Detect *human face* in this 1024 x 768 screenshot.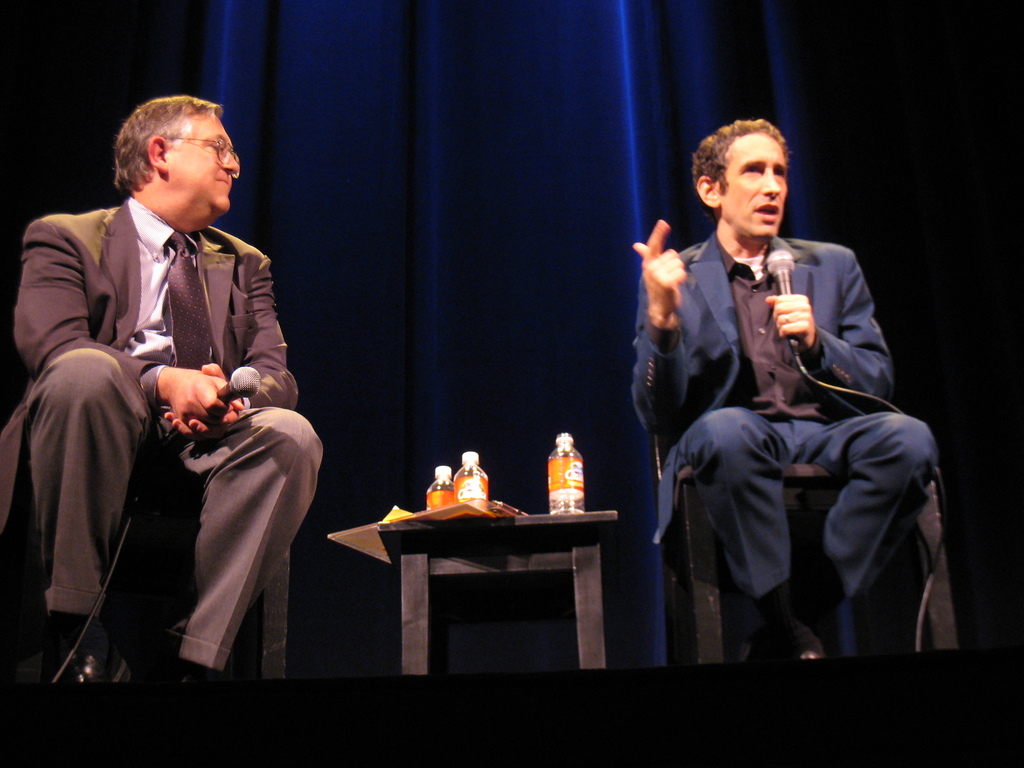
Detection: detection(168, 110, 237, 214).
